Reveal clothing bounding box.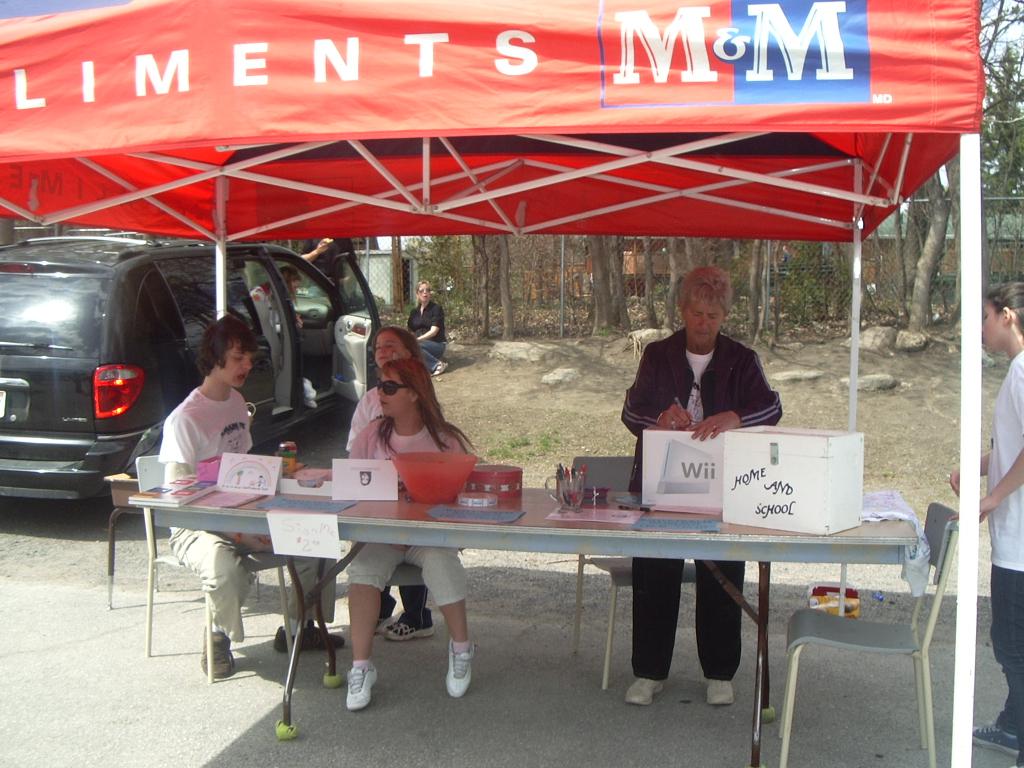
Revealed: x1=140, y1=375, x2=341, y2=641.
